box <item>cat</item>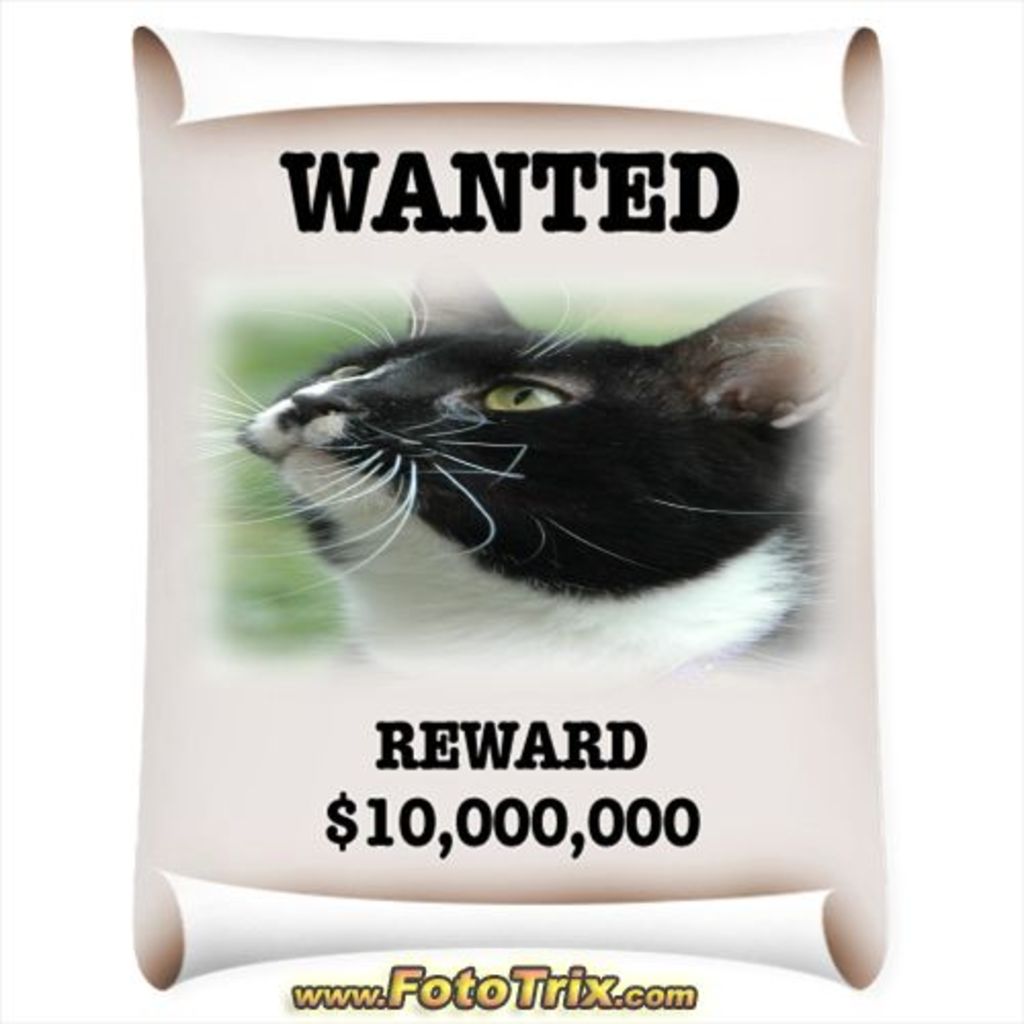
Rect(209, 281, 856, 688)
